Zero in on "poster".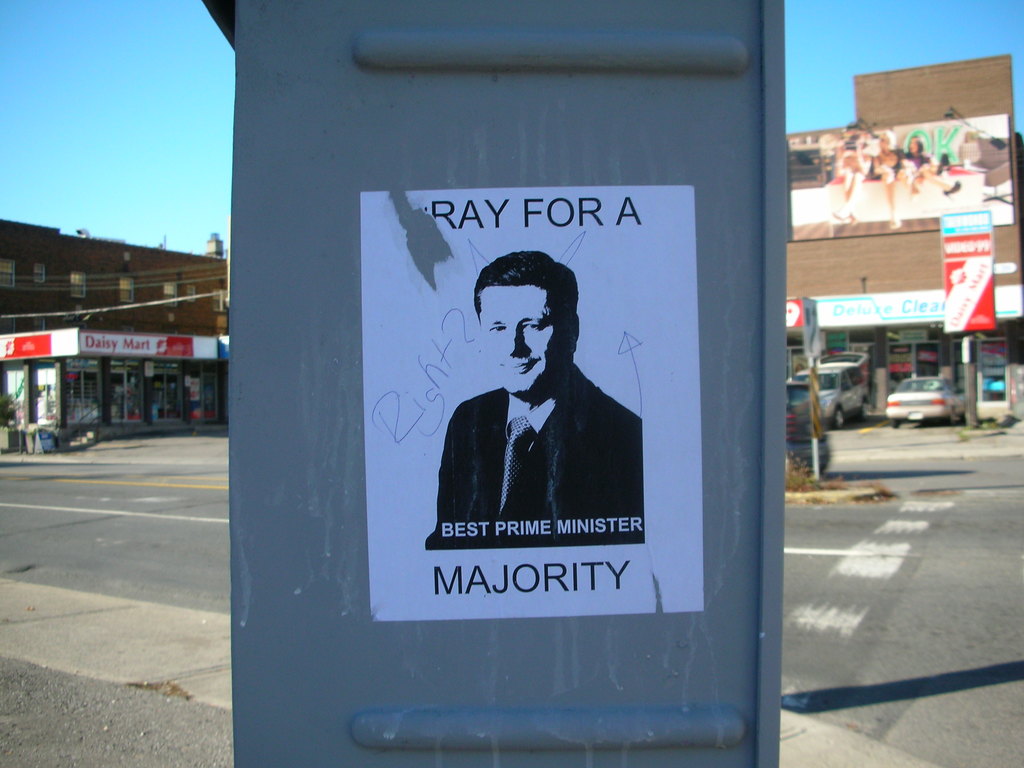
Zeroed in: BBox(939, 211, 995, 328).
